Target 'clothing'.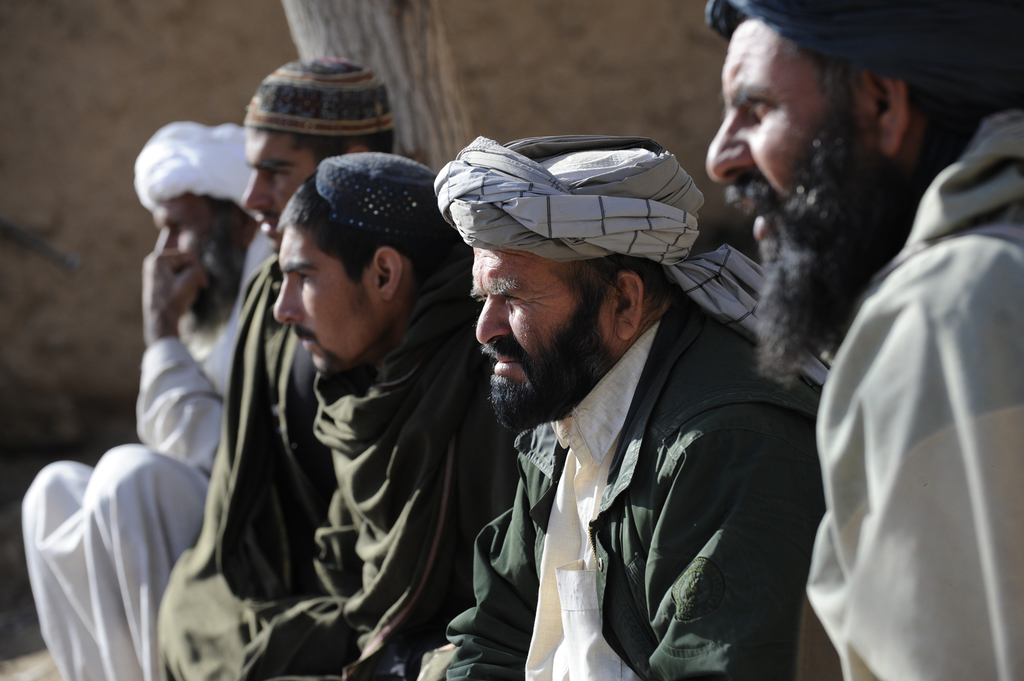
Target region: 28 112 280 680.
